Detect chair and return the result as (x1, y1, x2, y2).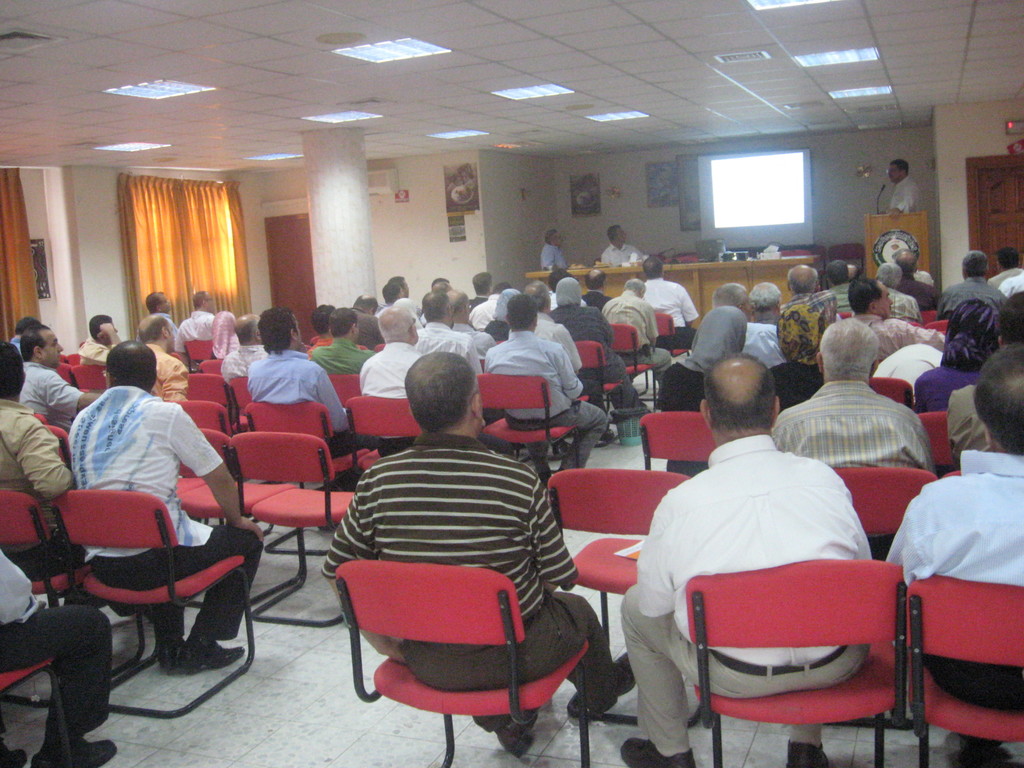
(474, 373, 578, 476).
